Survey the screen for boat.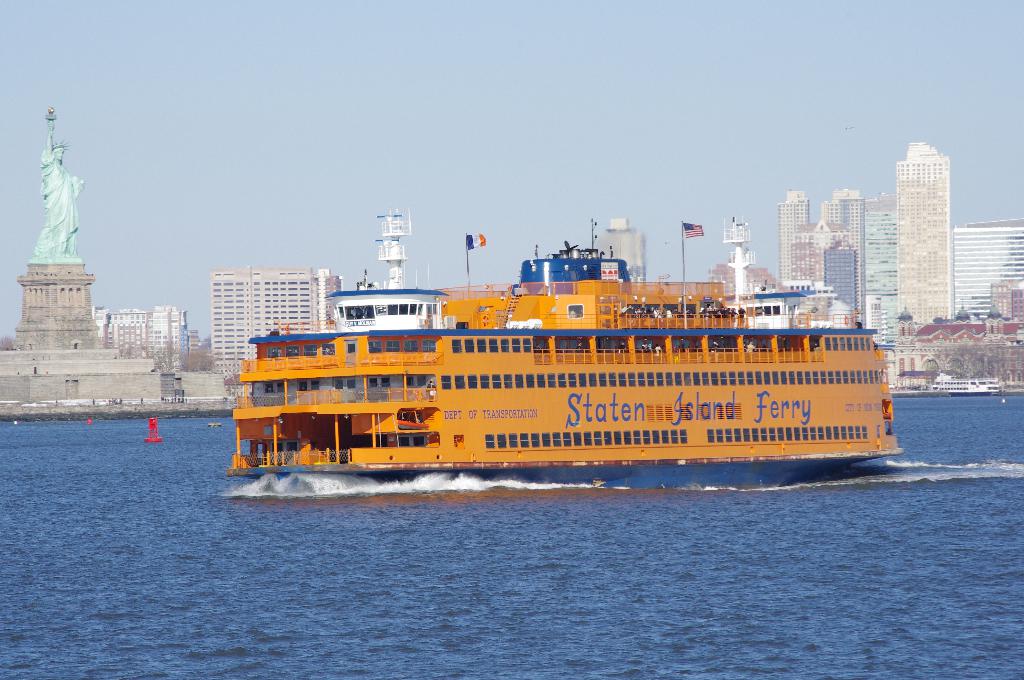
Survey found: 927,378,995,398.
